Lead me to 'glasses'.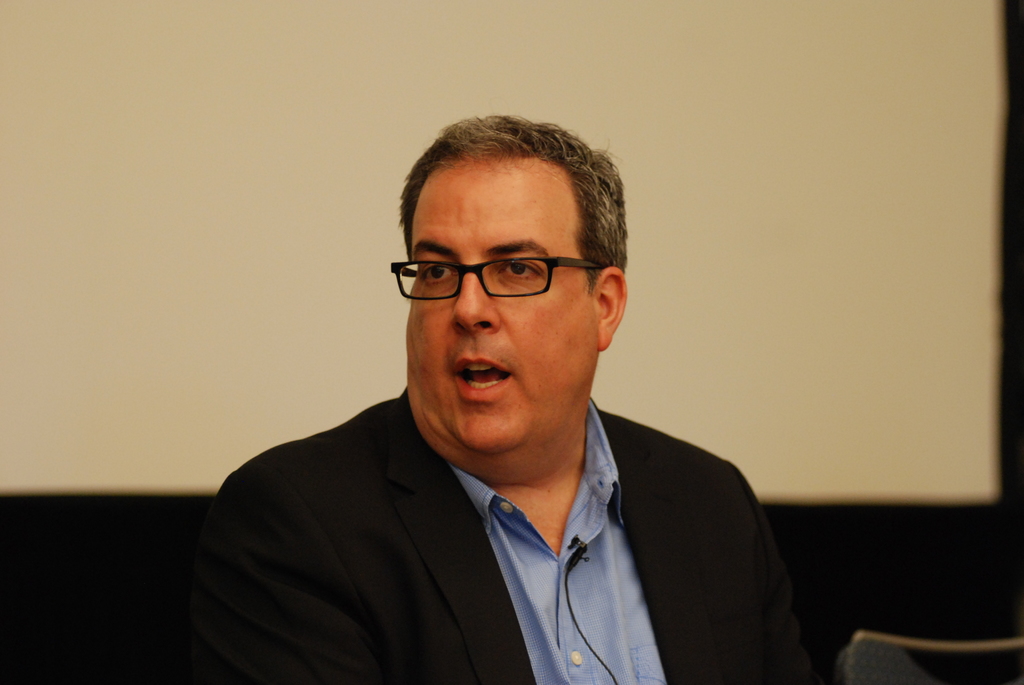
Lead to <region>387, 240, 598, 310</region>.
